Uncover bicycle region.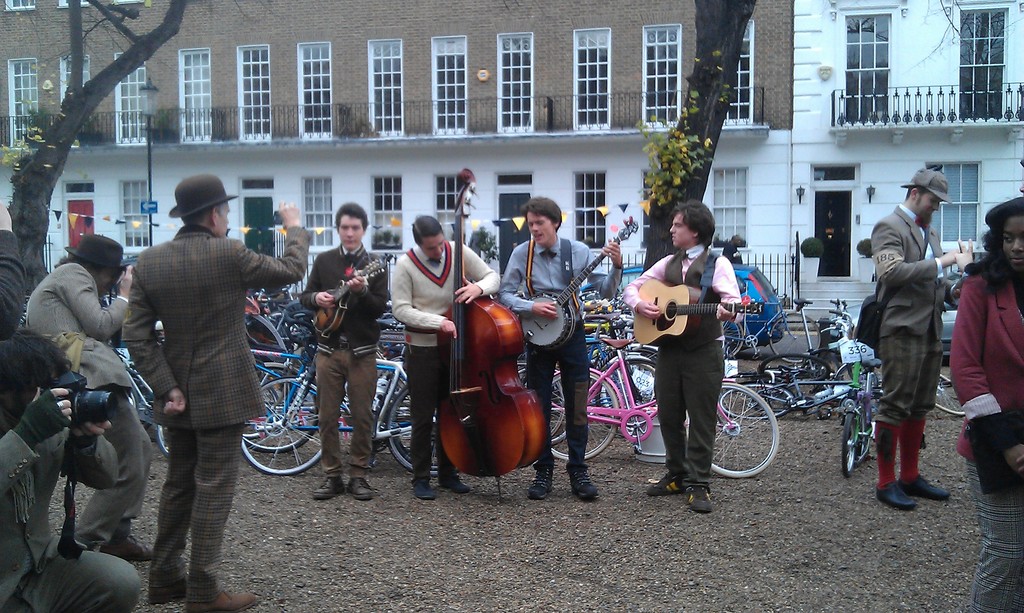
Uncovered: locate(834, 360, 892, 467).
